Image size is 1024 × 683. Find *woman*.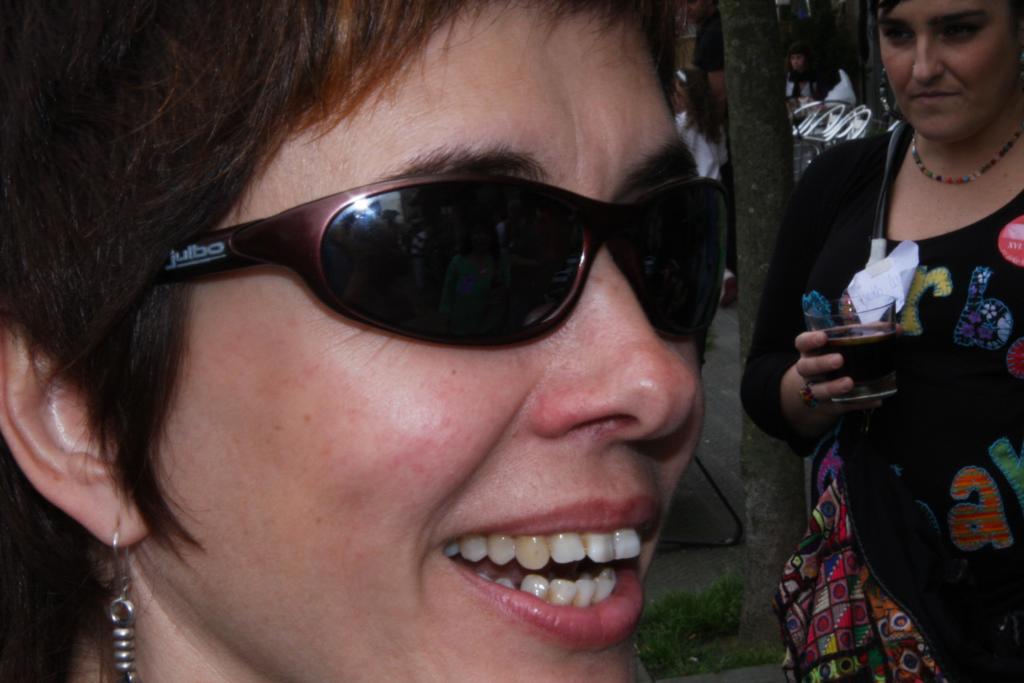
762 91 990 675.
